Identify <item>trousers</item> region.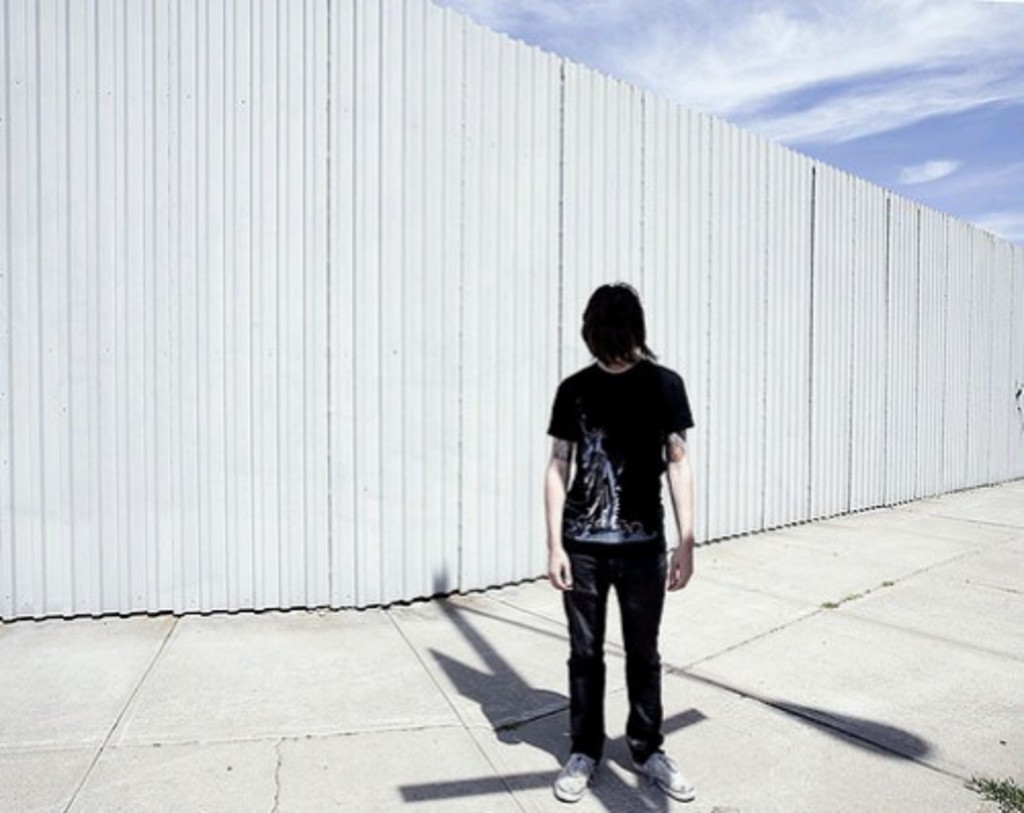
Region: [x1=559, y1=532, x2=676, y2=764].
